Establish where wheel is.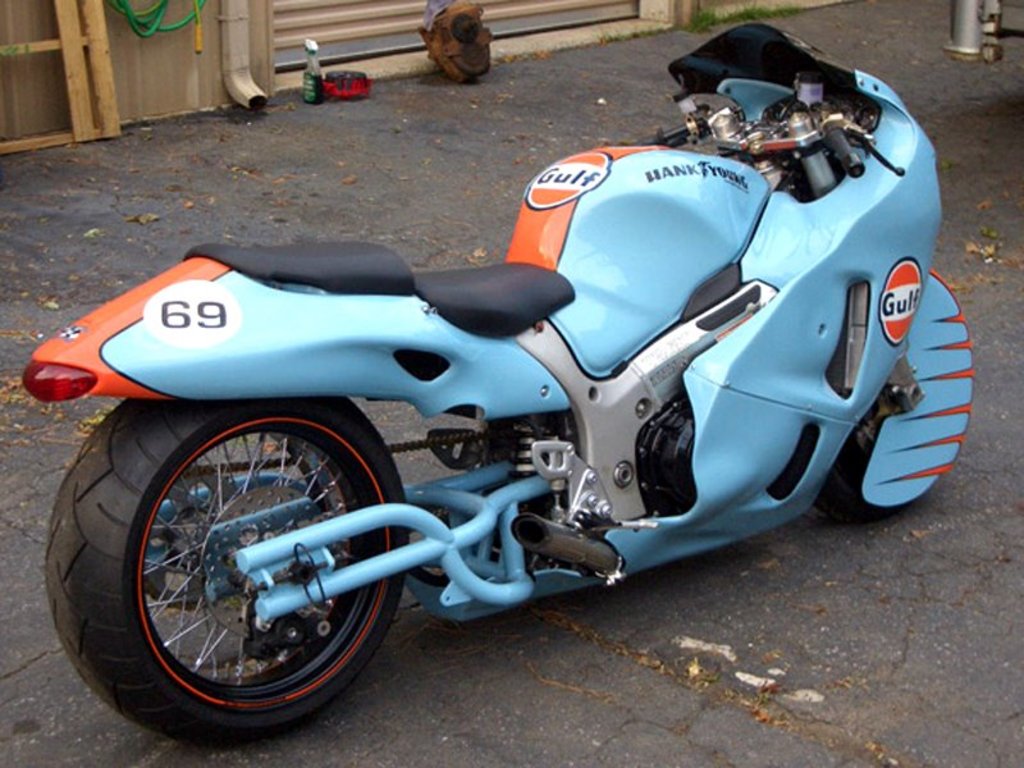
Established at <region>58, 397, 412, 726</region>.
